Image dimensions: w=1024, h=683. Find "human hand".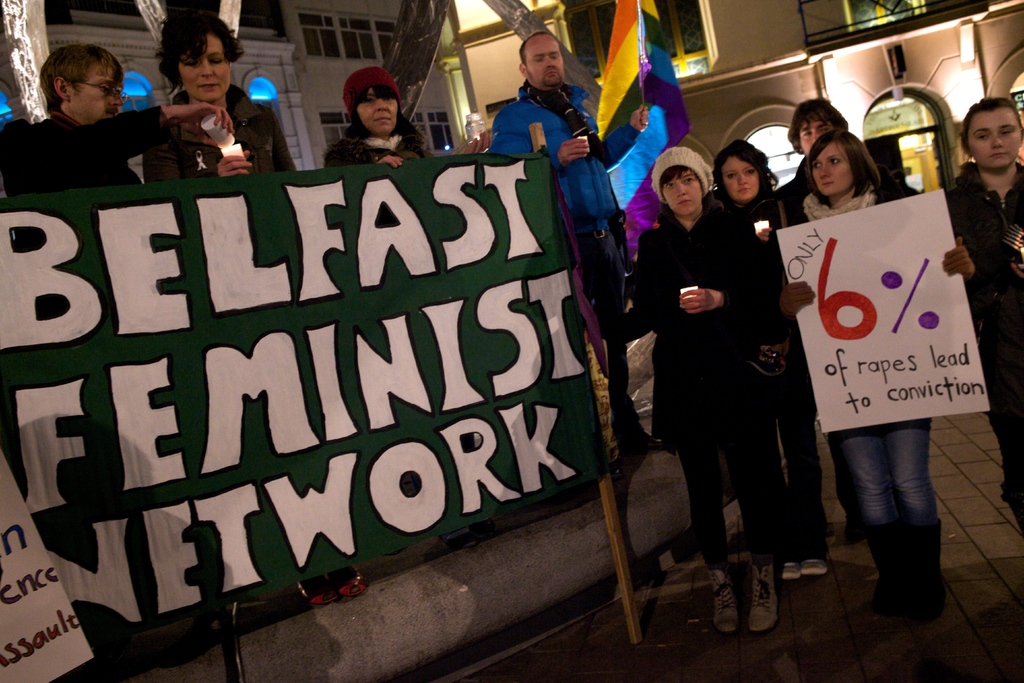
(x1=557, y1=134, x2=590, y2=168).
